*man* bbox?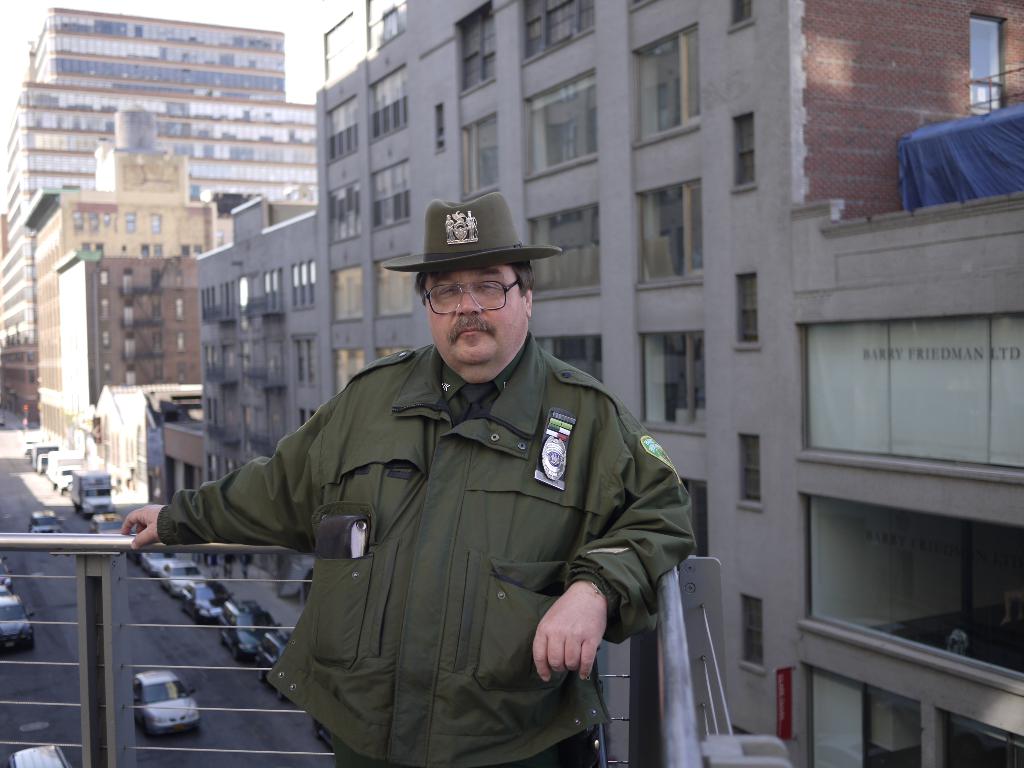
<box>193,190,679,763</box>
